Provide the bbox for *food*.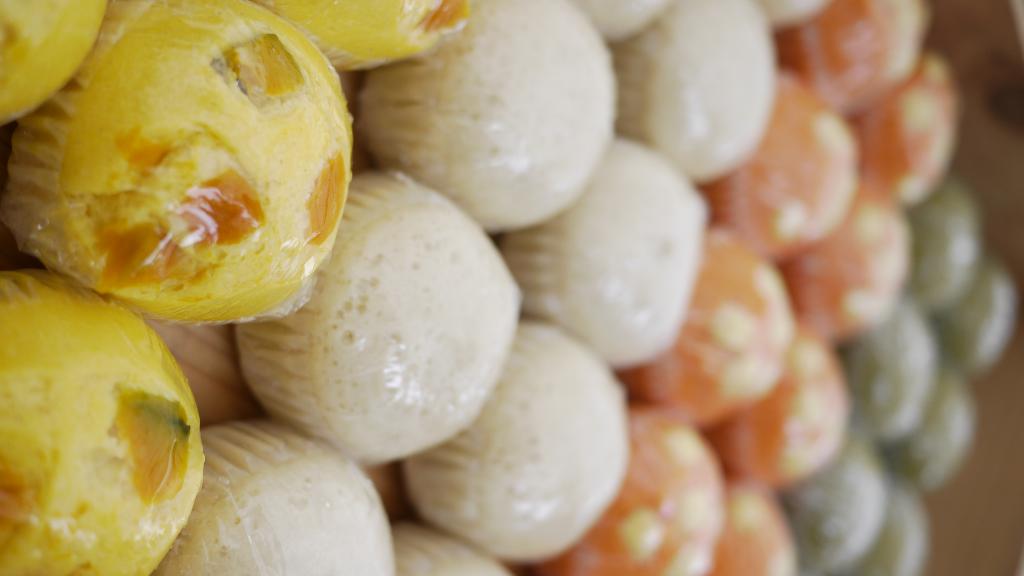
x1=881 y1=364 x2=981 y2=501.
